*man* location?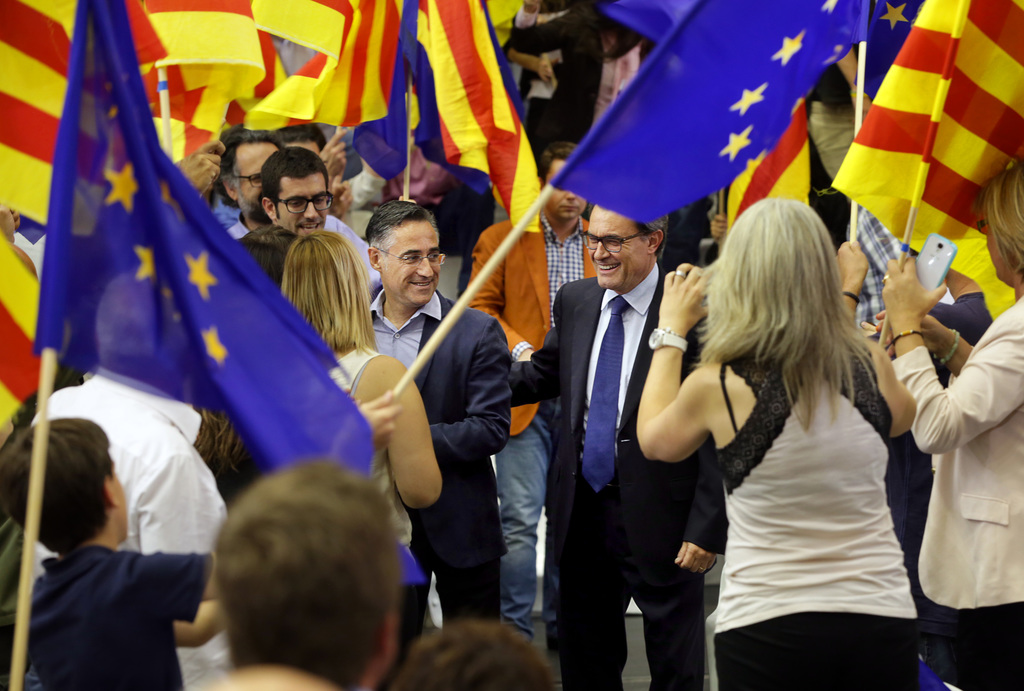
<box>366,198,510,626</box>
